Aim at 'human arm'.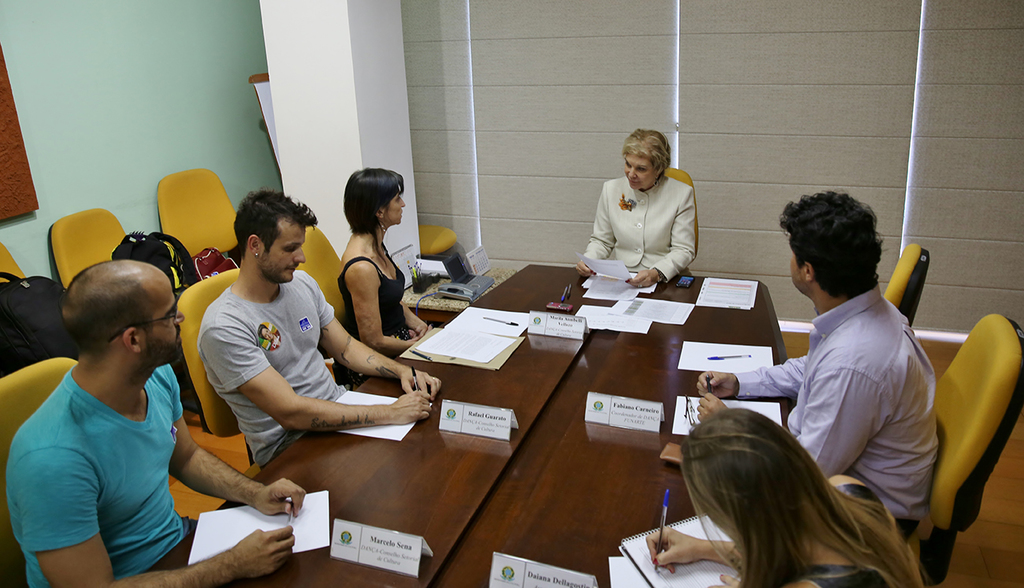
Aimed at 641/522/740/572.
